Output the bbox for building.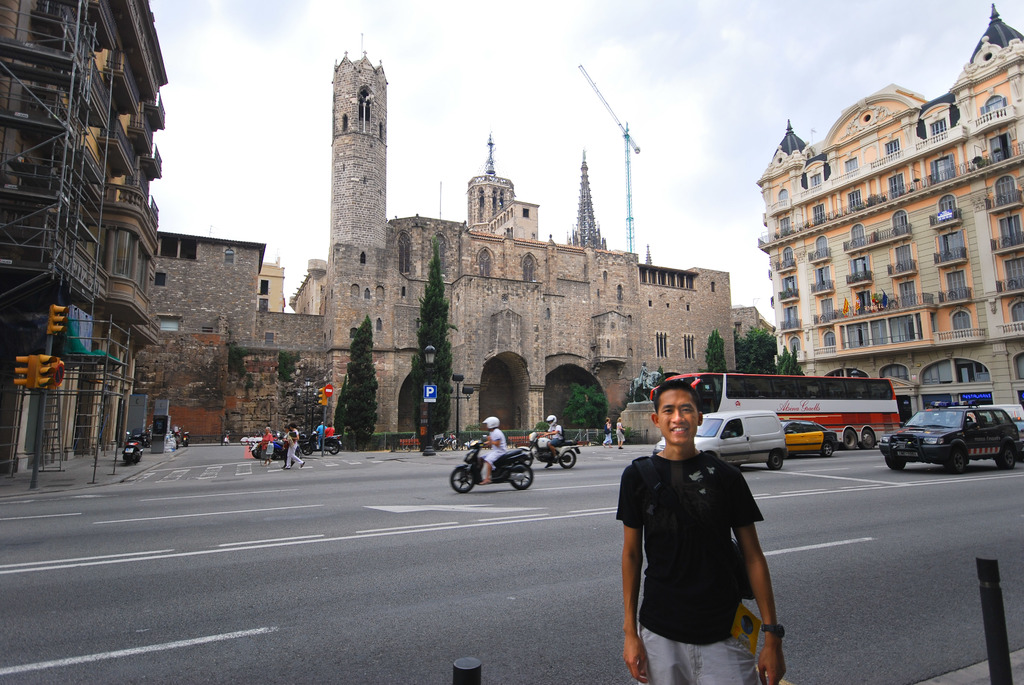
l=0, t=0, r=161, b=476.
